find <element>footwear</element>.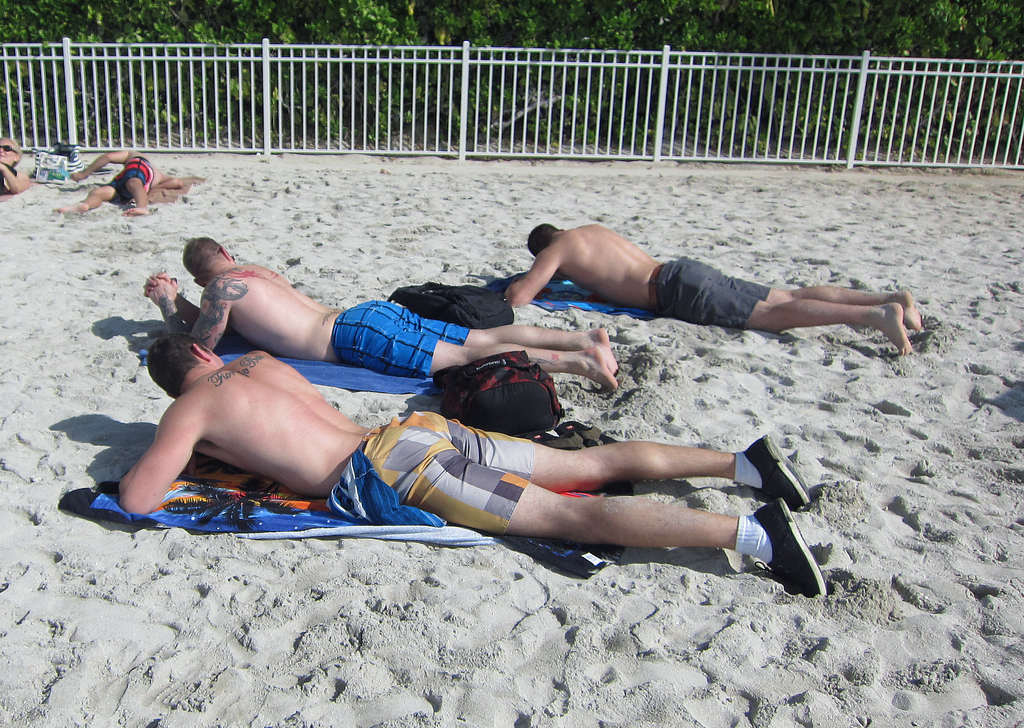
left=721, top=510, right=816, bottom=594.
